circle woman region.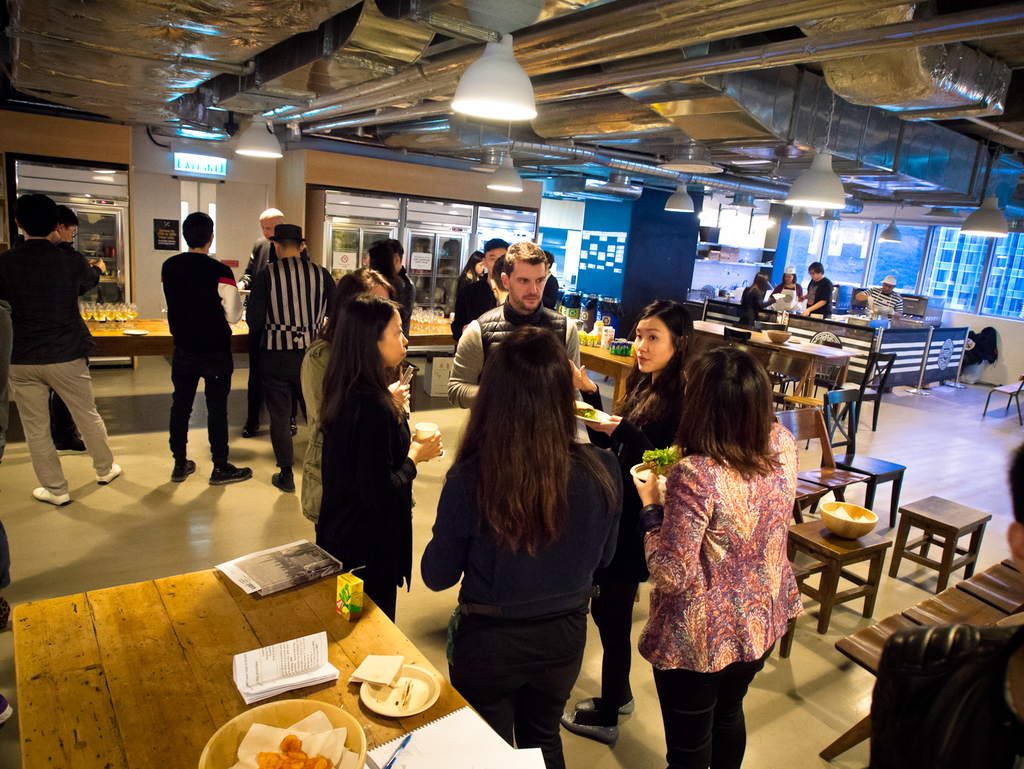
Region: bbox(358, 241, 406, 309).
